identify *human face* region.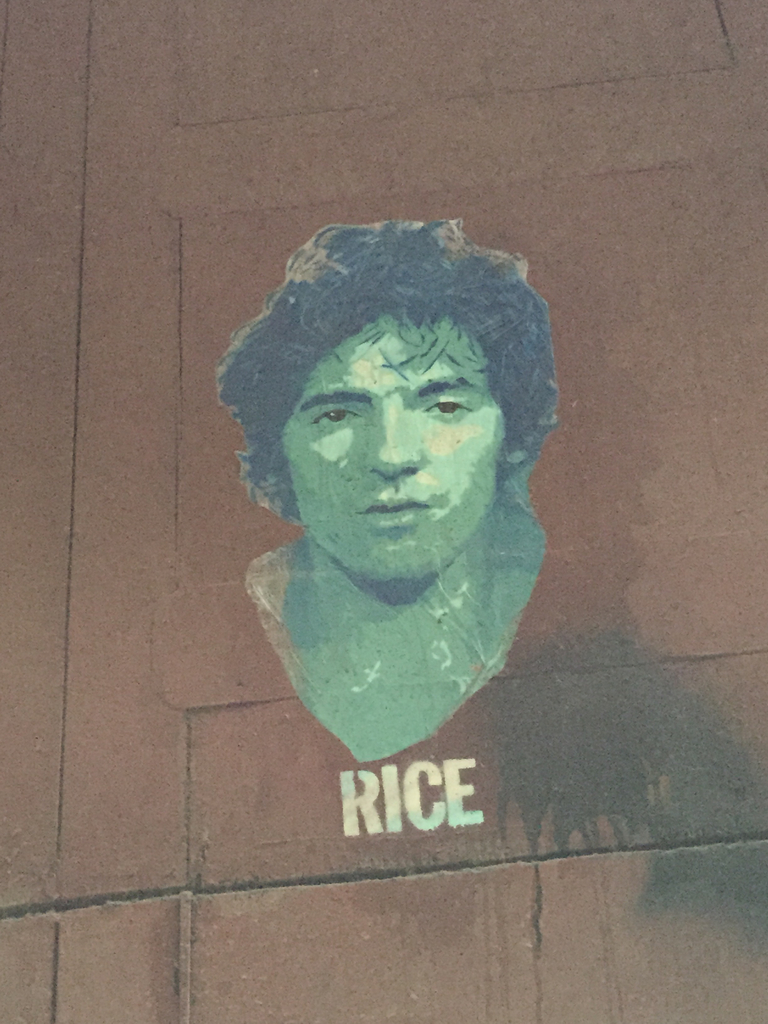
Region: <box>281,333,502,584</box>.
